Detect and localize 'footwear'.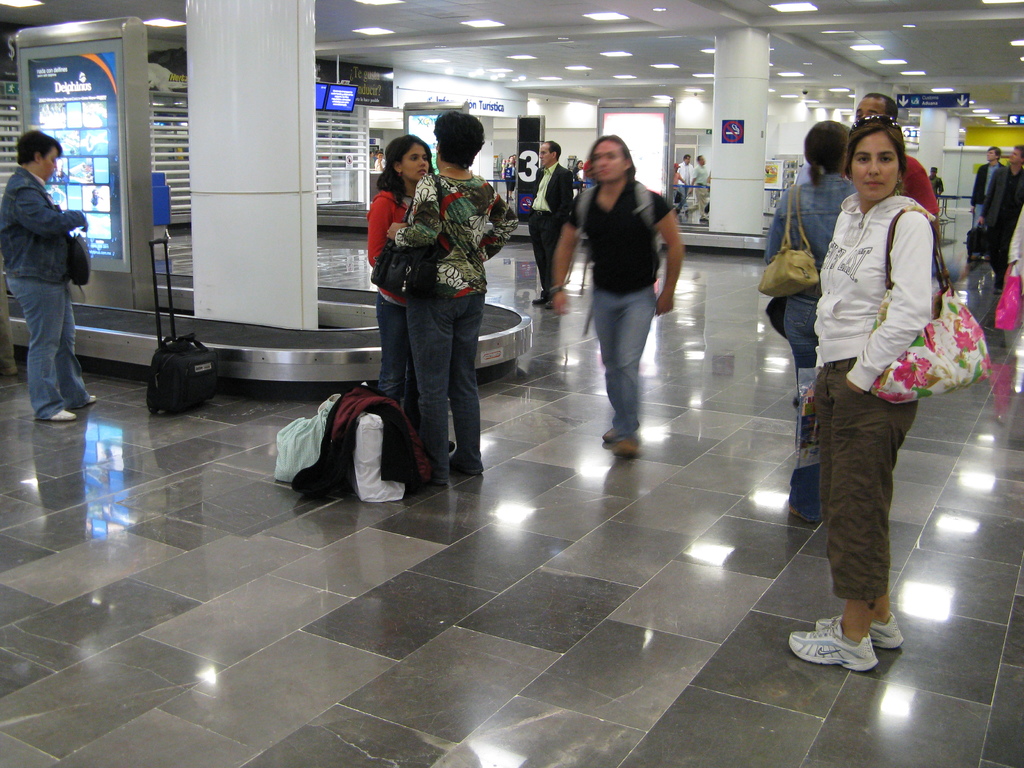
Localized at l=49, t=407, r=76, b=424.
